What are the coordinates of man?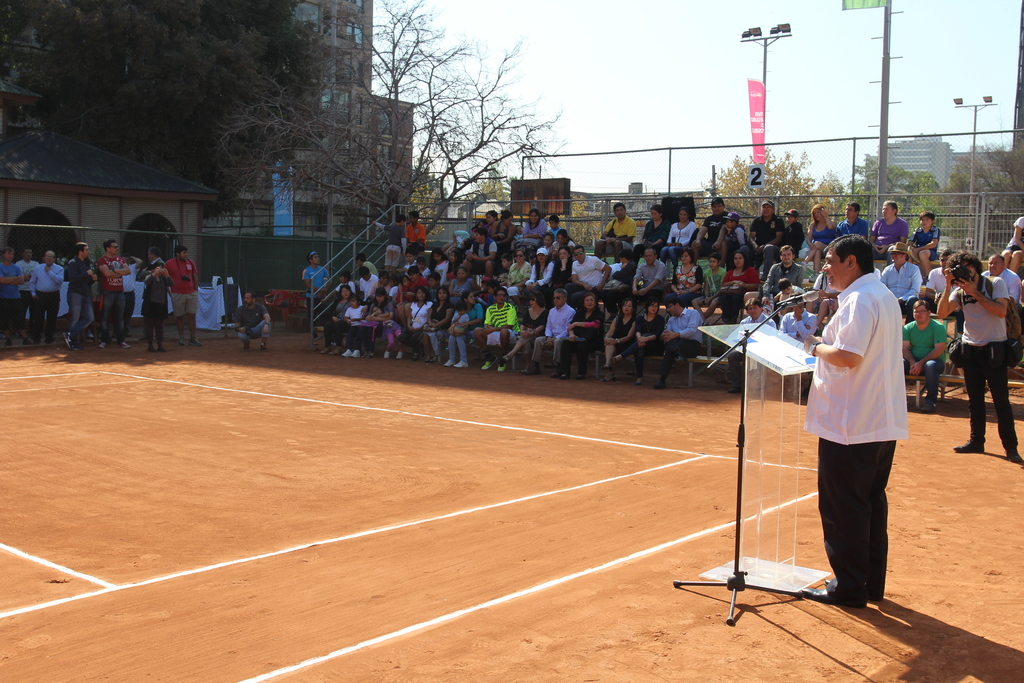
locate(0, 247, 17, 352).
